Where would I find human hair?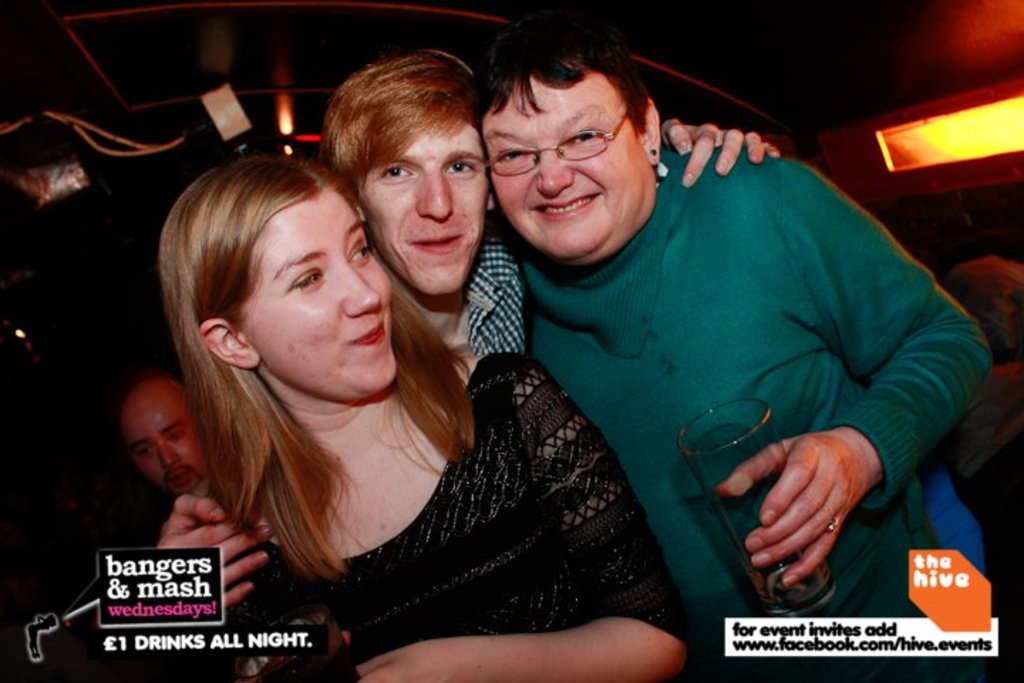
At {"x1": 476, "y1": 14, "x2": 650, "y2": 144}.
